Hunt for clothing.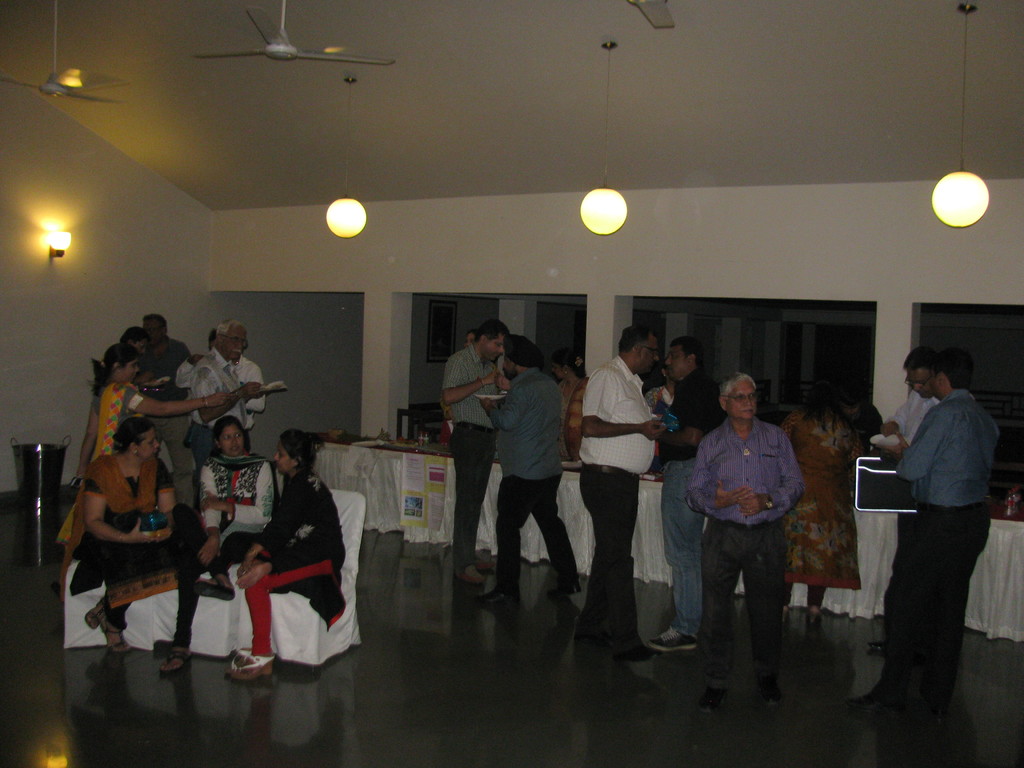
Hunted down at <box>79,374,152,468</box>.
